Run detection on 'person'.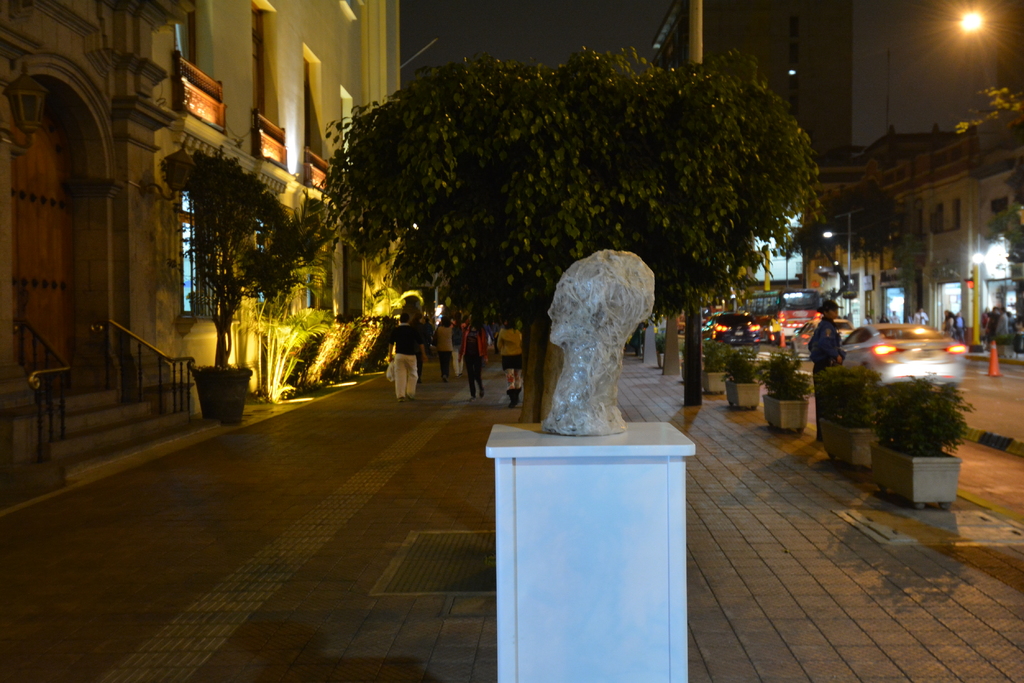
Result: rect(461, 312, 490, 405).
